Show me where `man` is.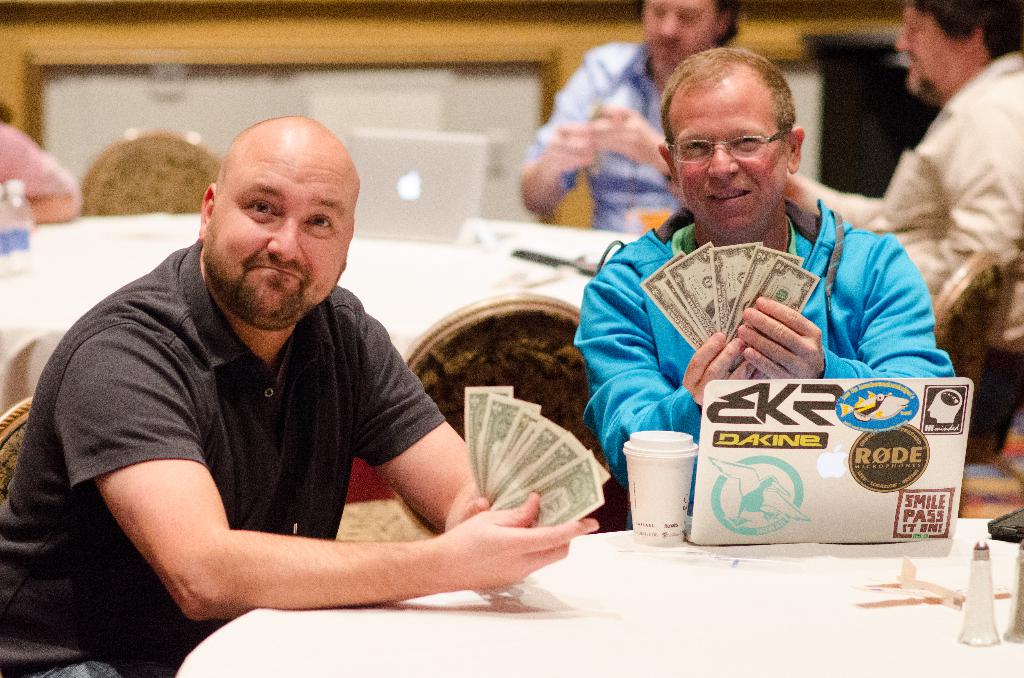
`man` is at detection(51, 80, 616, 631).
